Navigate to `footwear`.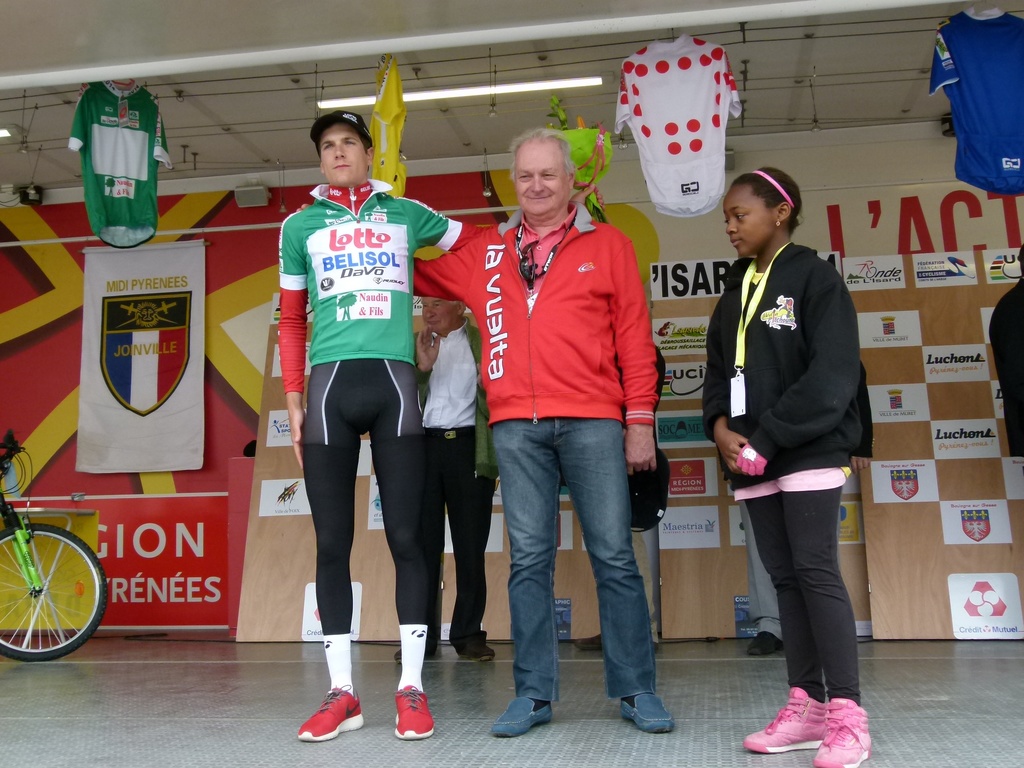
Navigation target: x1=577 y1=631 x2=602 y2=650.
